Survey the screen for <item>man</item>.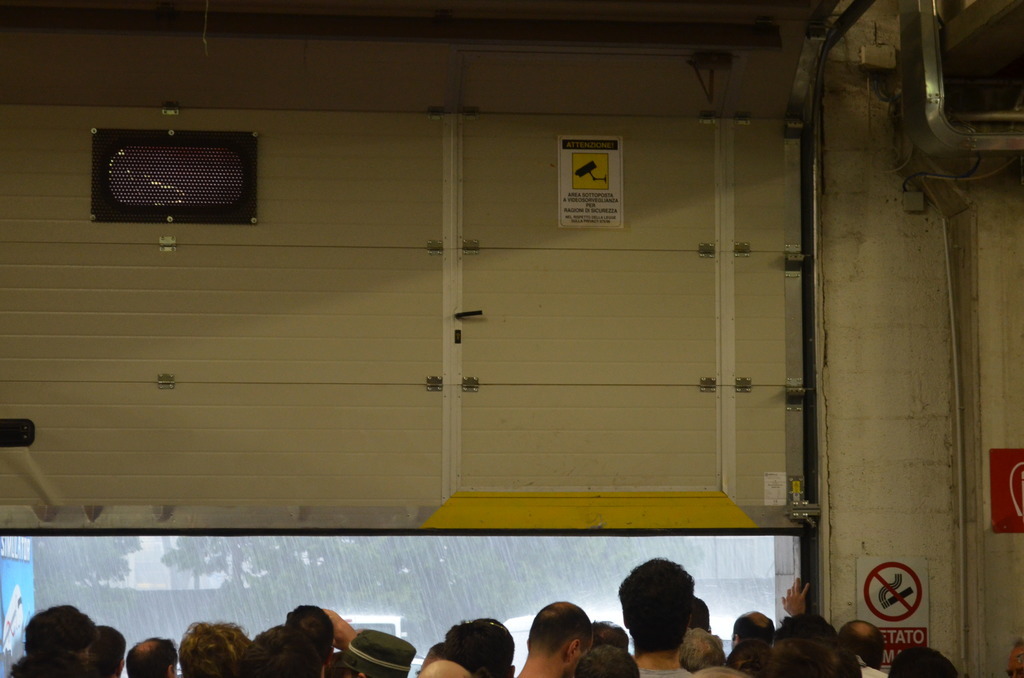
Survey found: locate(617, 559, 712, 677).
